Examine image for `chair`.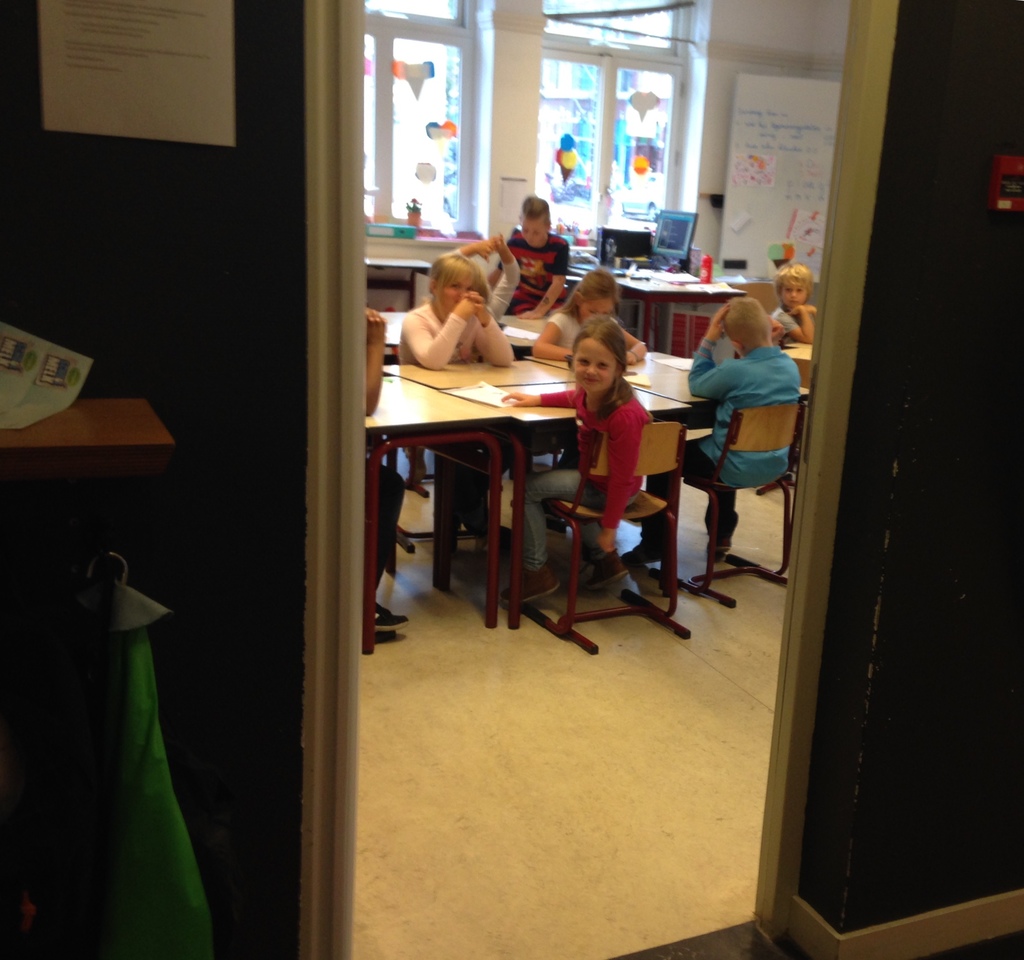
Examination result: region(500, 410, 680, 666).
